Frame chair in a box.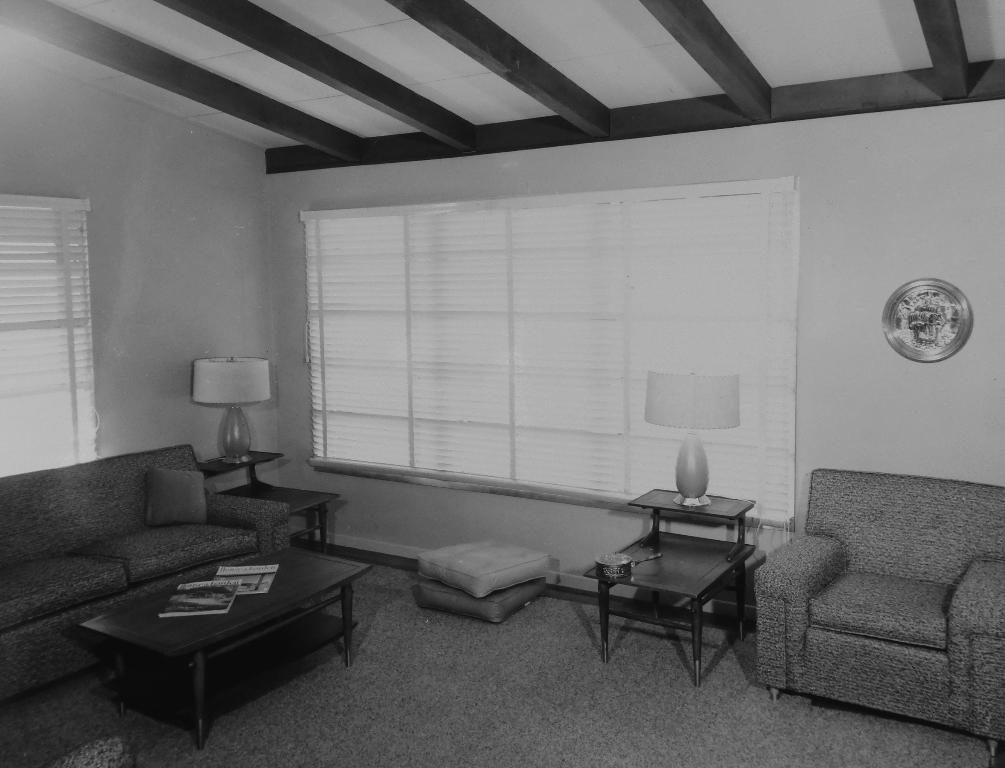
[754,443,992,740].
